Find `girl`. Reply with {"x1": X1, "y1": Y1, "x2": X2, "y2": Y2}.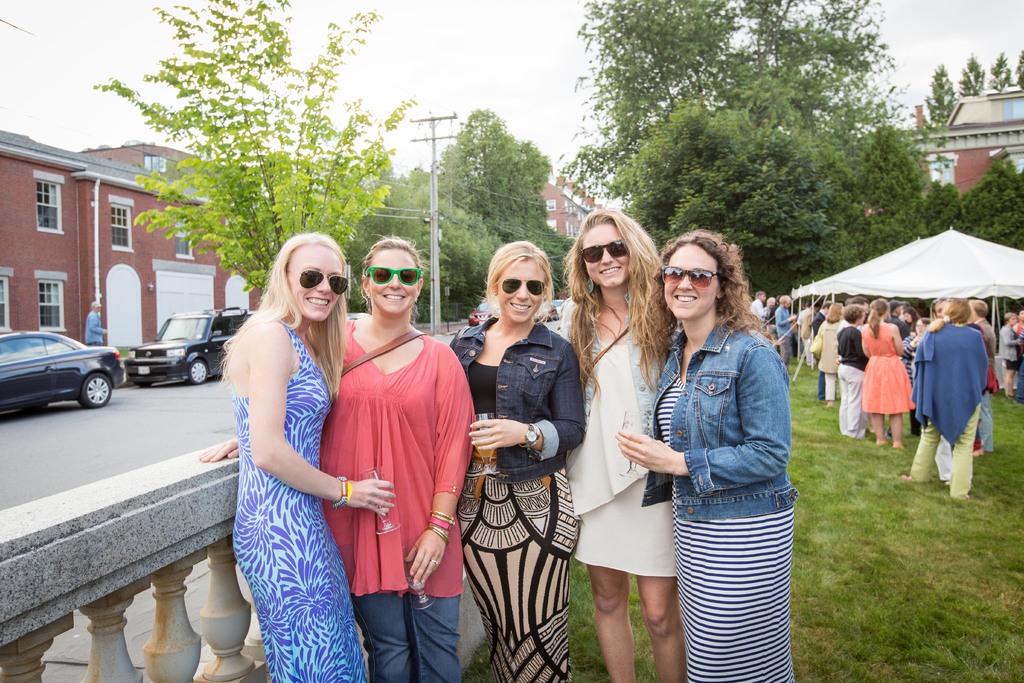
{"x1": 817, "y1": 300, "x2": 848, "y2": 404}.
